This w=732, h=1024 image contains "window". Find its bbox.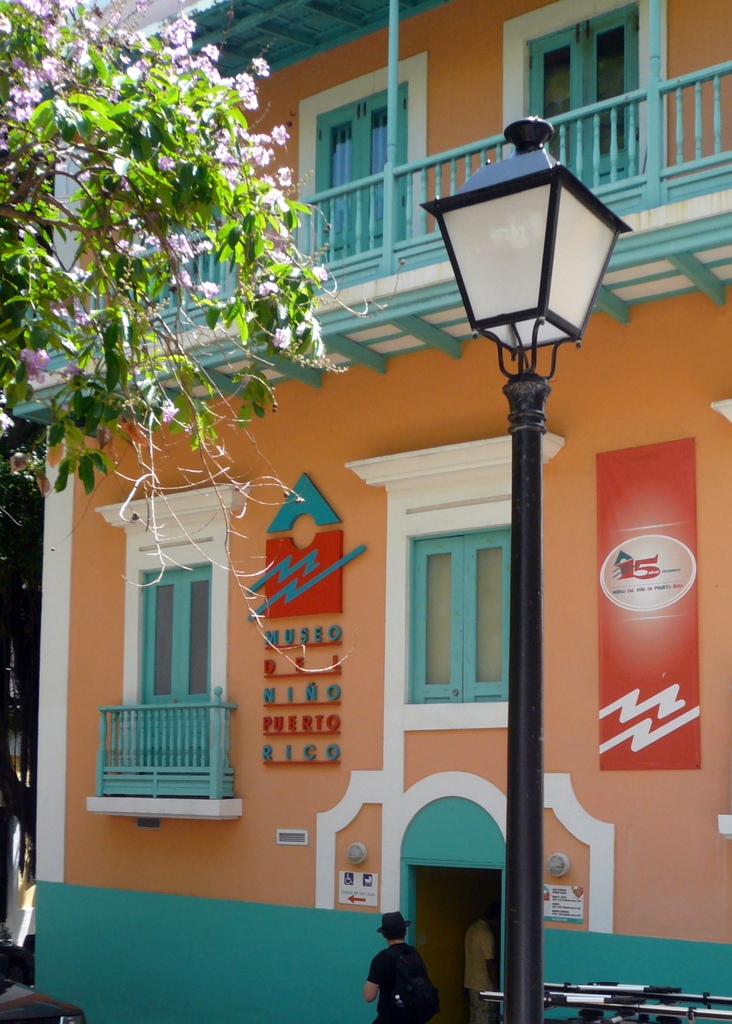
x1=523, y1=0, x2=635, y2=179.
